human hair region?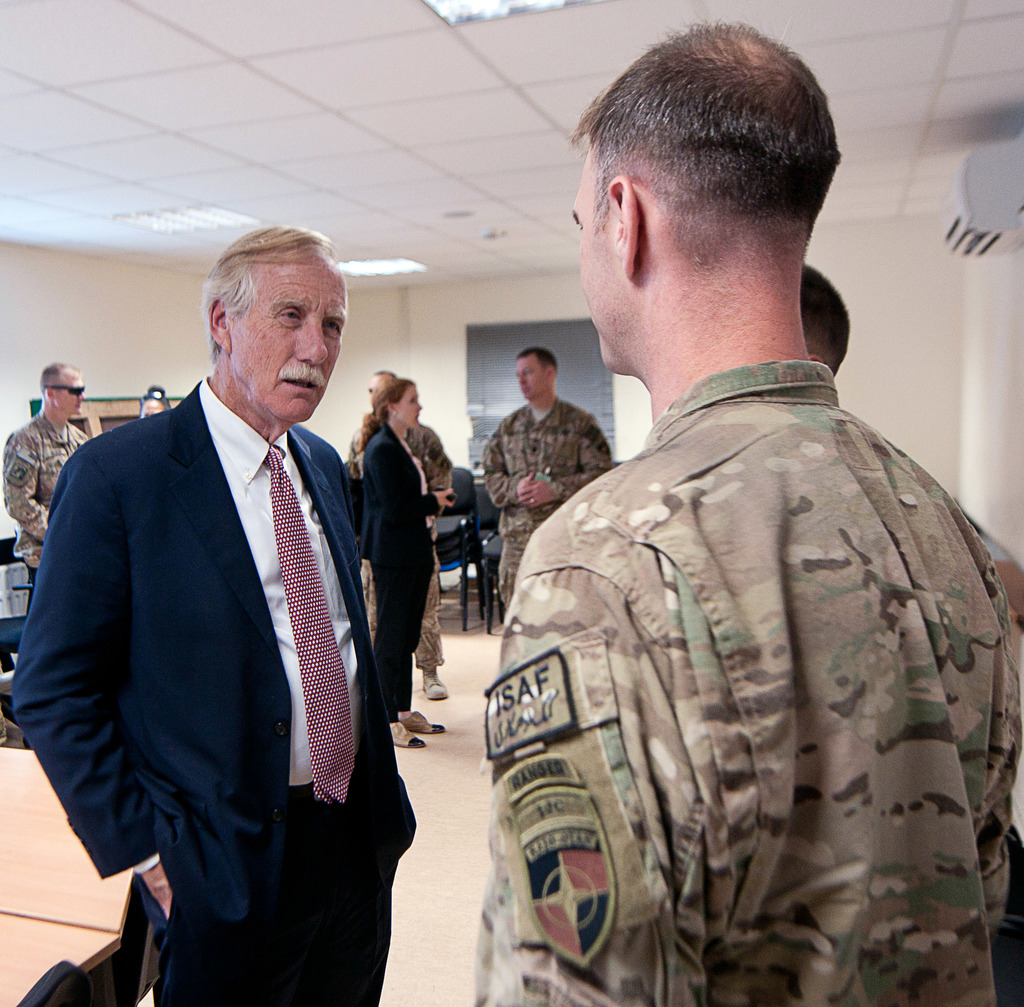
x1=349, y1=376, x2=415, y2=479
